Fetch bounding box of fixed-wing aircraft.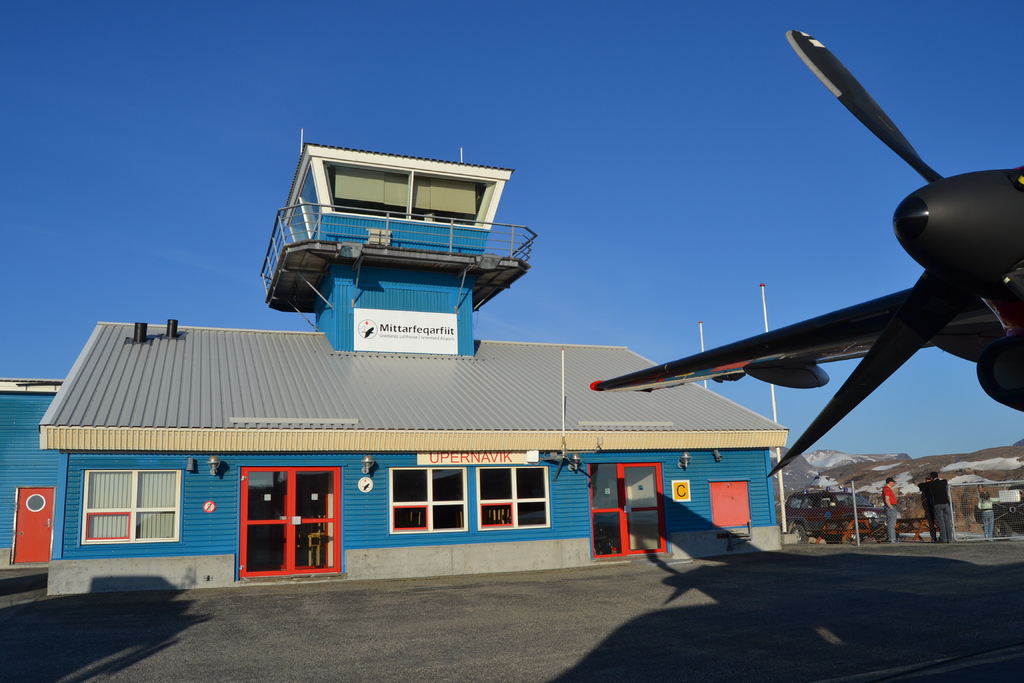
Bbox: 589 28 1023 477.
